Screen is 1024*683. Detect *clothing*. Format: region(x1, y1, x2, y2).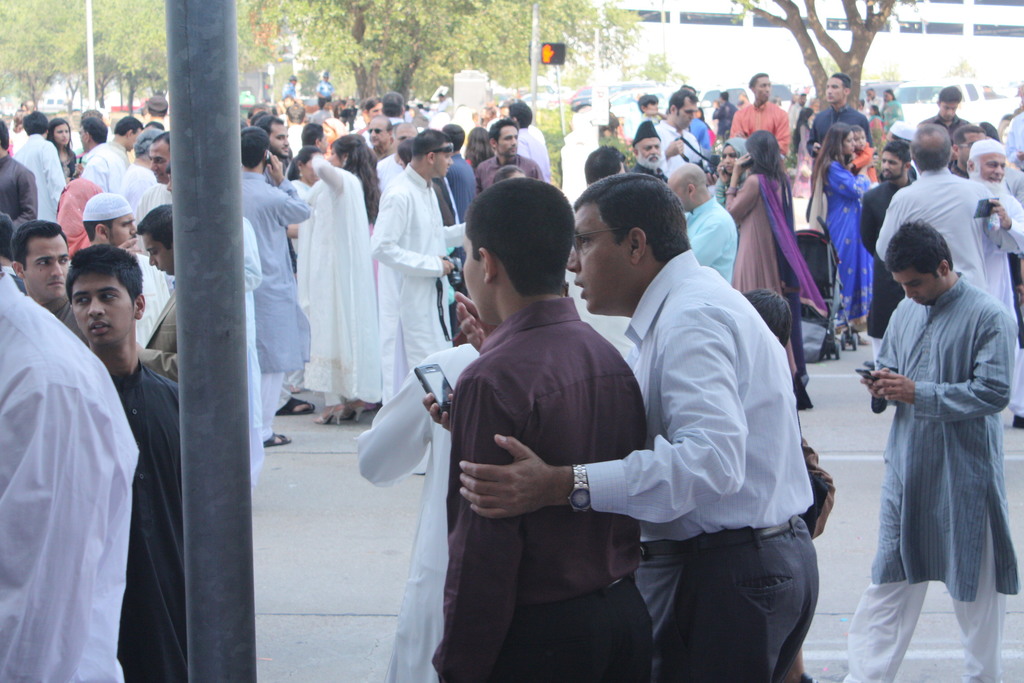
region(237, 219, 264, 486).
